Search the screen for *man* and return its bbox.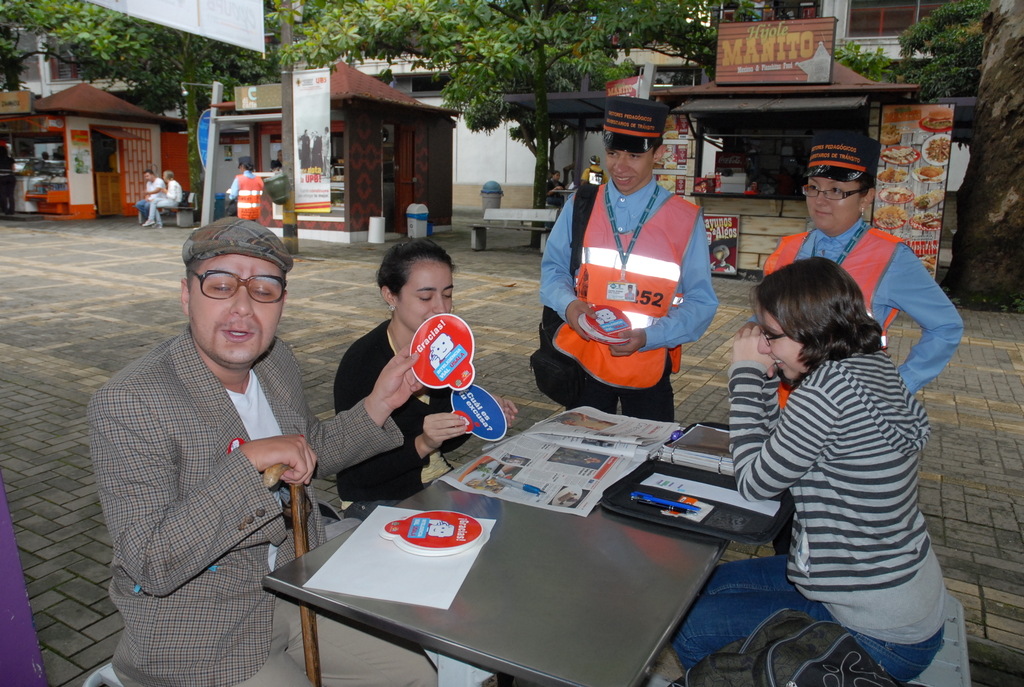
Found: {"left": 130, "top": 170, "right": 166, "bottom": 218}.
